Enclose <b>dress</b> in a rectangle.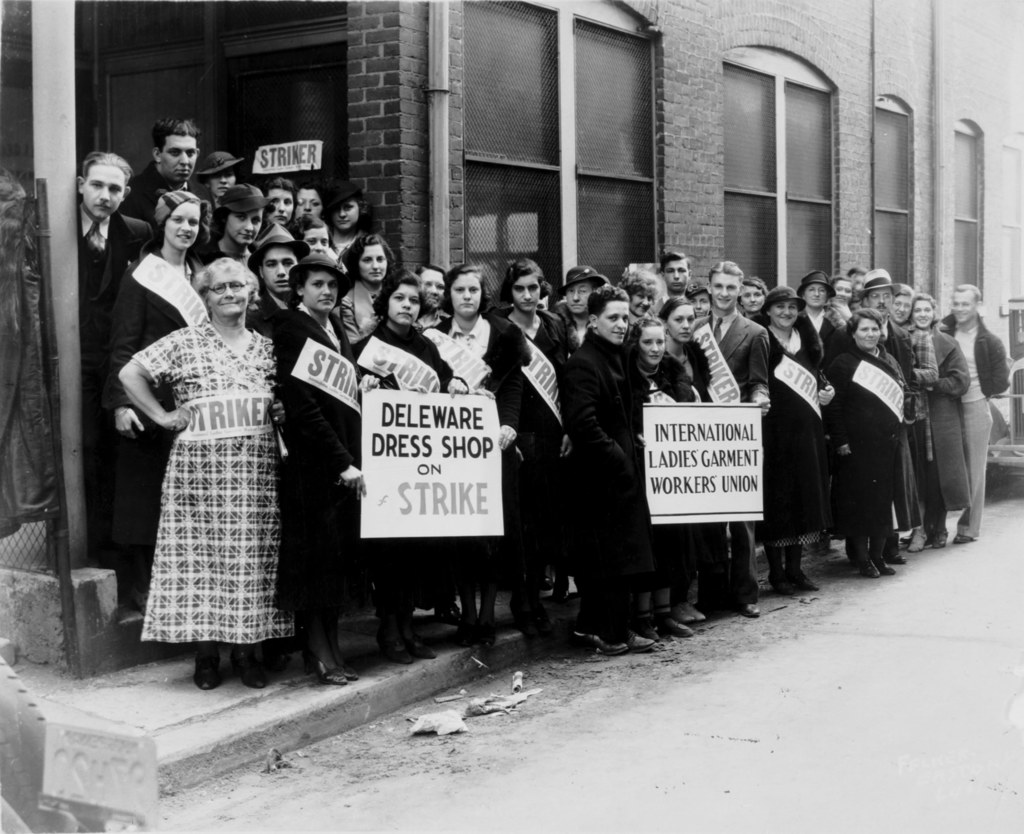
bbox(752, 321, 834, 544).
